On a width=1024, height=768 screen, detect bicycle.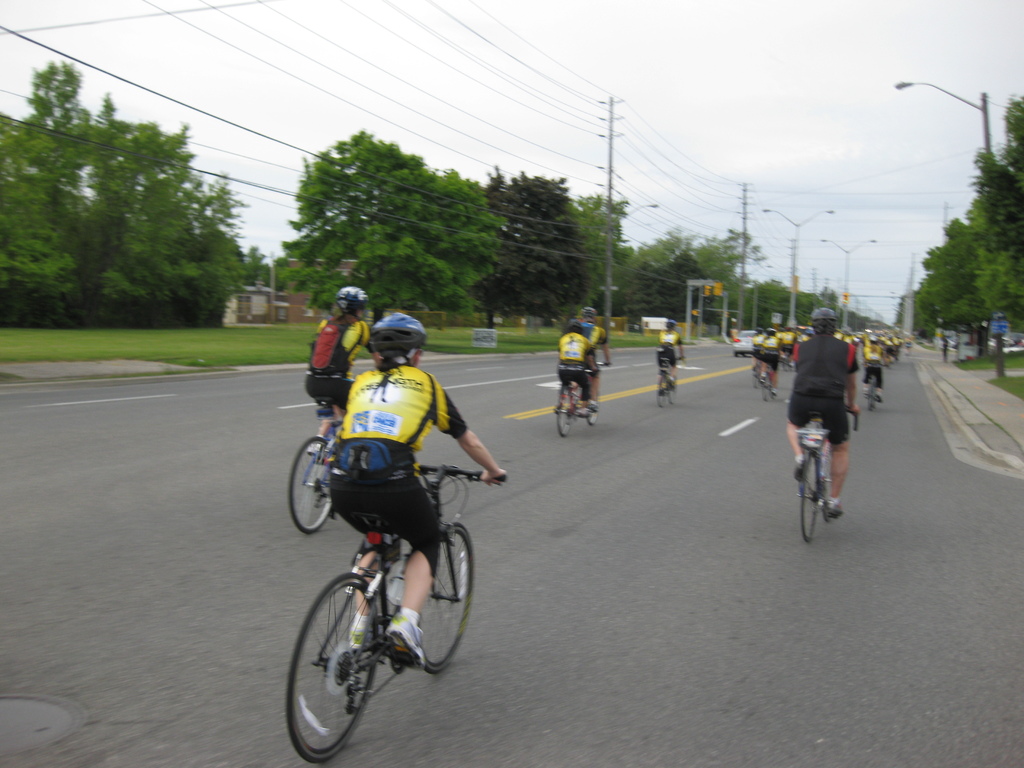
(655,355,685,410).
